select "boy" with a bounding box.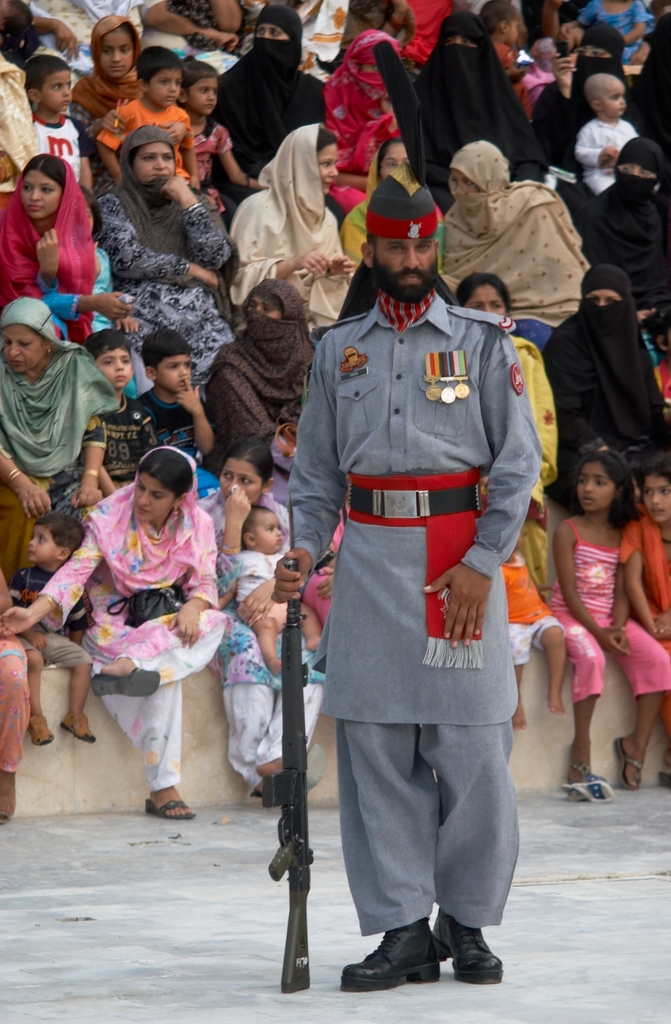
26:56:90:196.
